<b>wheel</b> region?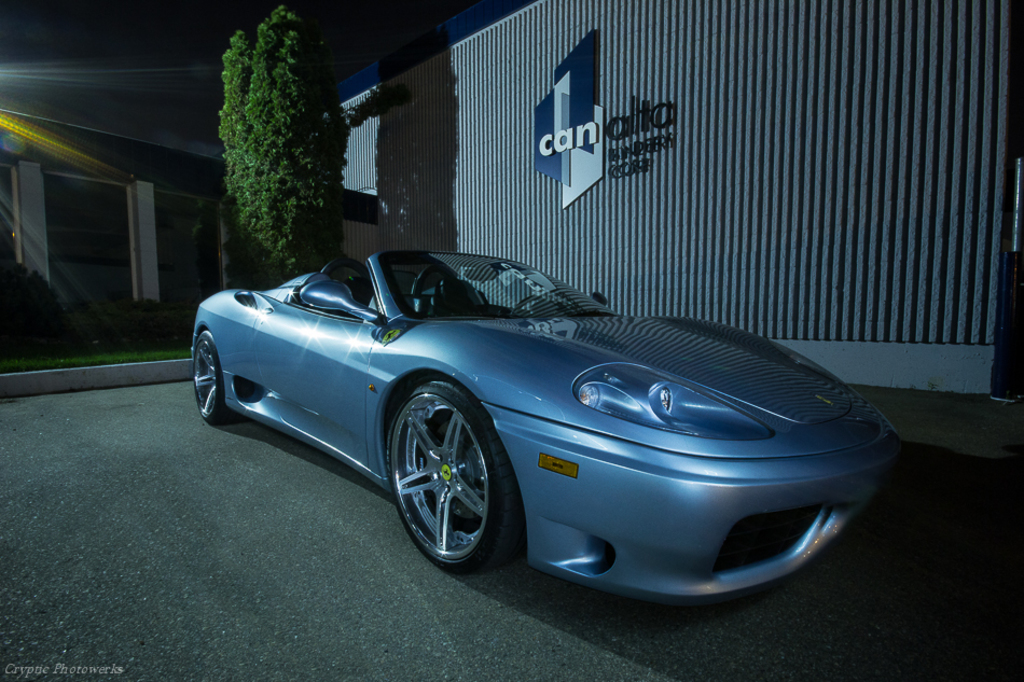
BBox(188, 330, 243, 421)
